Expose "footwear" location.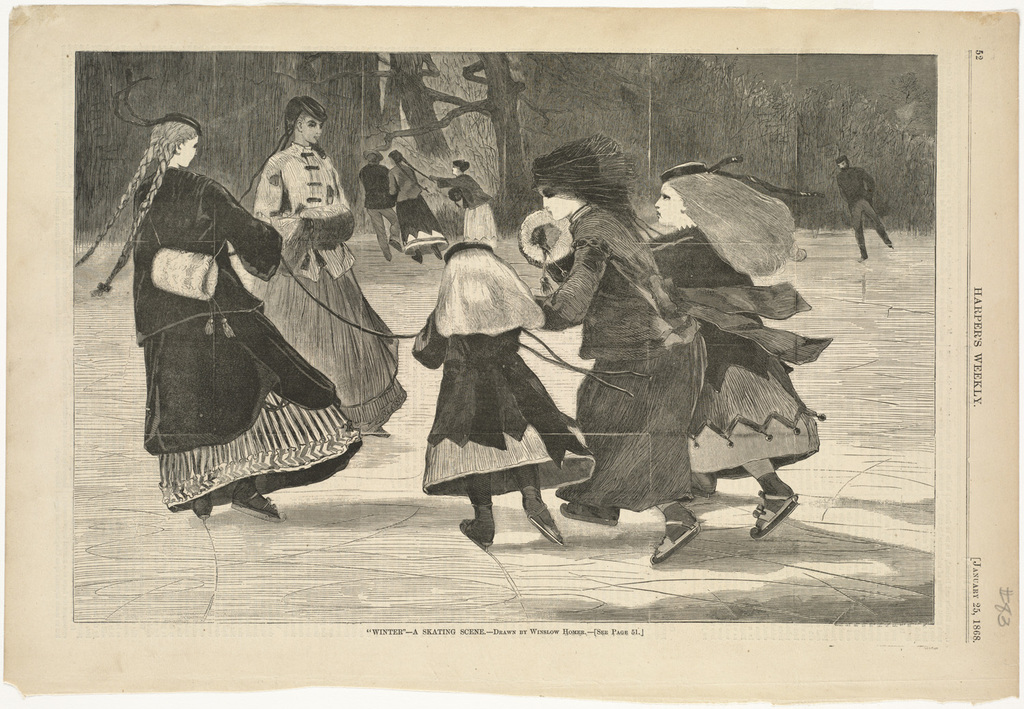
Exposed at l=431, t=243, r=441, b=259.
